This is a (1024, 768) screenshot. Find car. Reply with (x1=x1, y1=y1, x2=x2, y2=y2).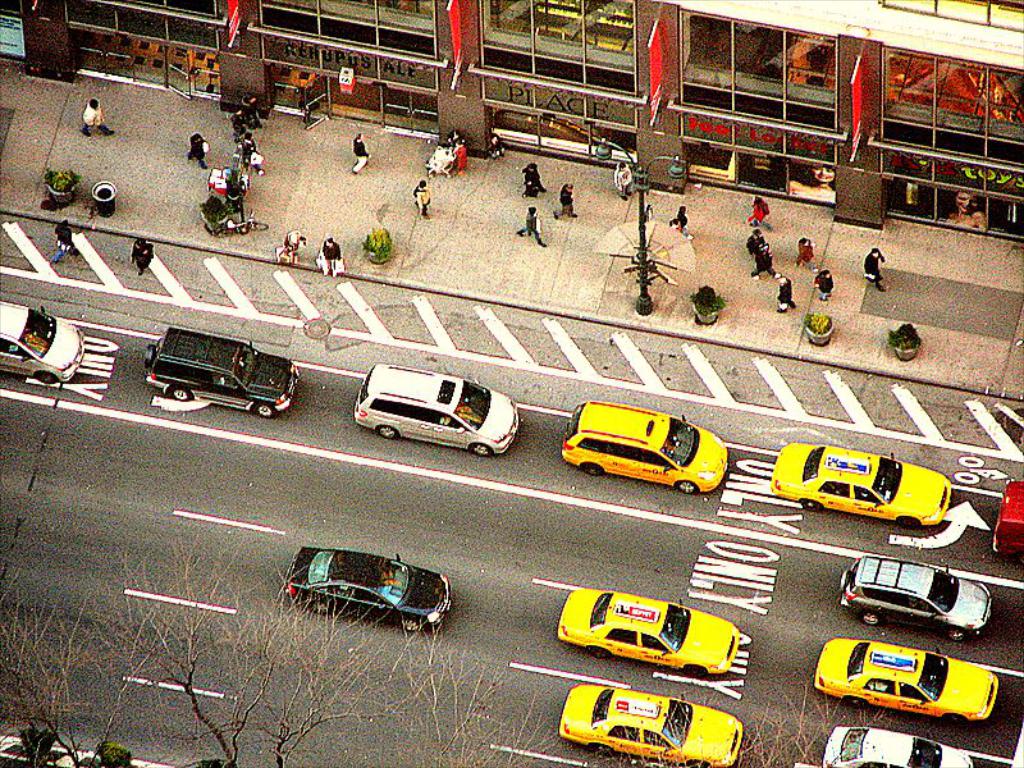
(x1=564, y1=403, x2=730, y2=493).
